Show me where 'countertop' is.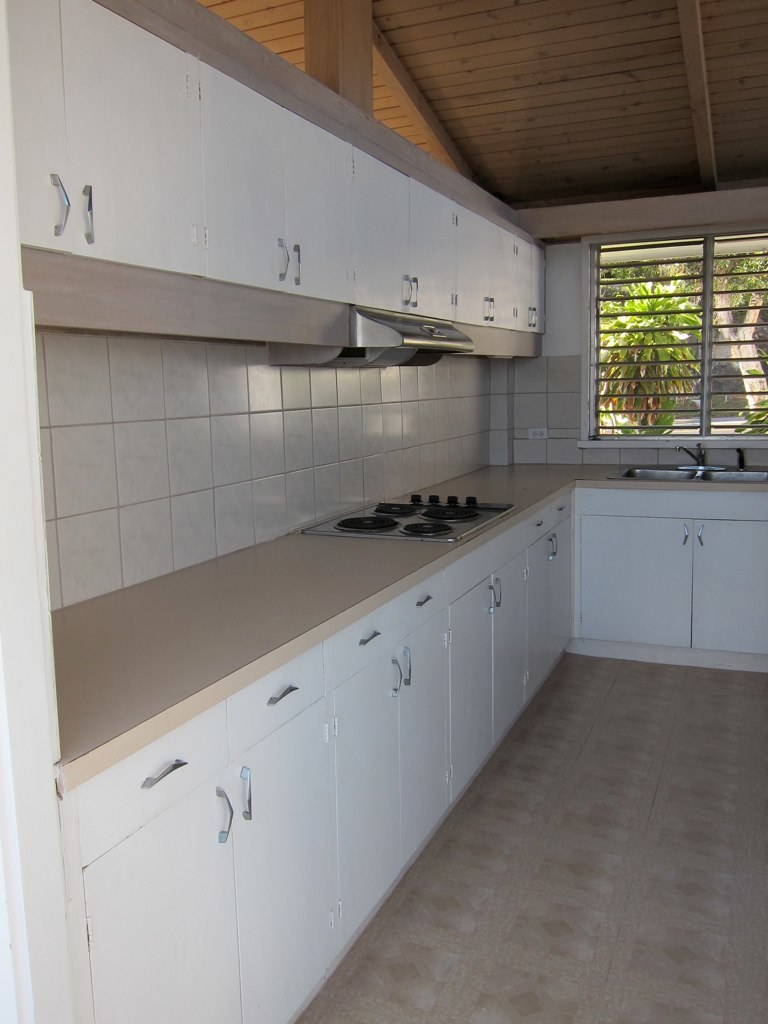
'countertop' is at 44:457:767:1020.
